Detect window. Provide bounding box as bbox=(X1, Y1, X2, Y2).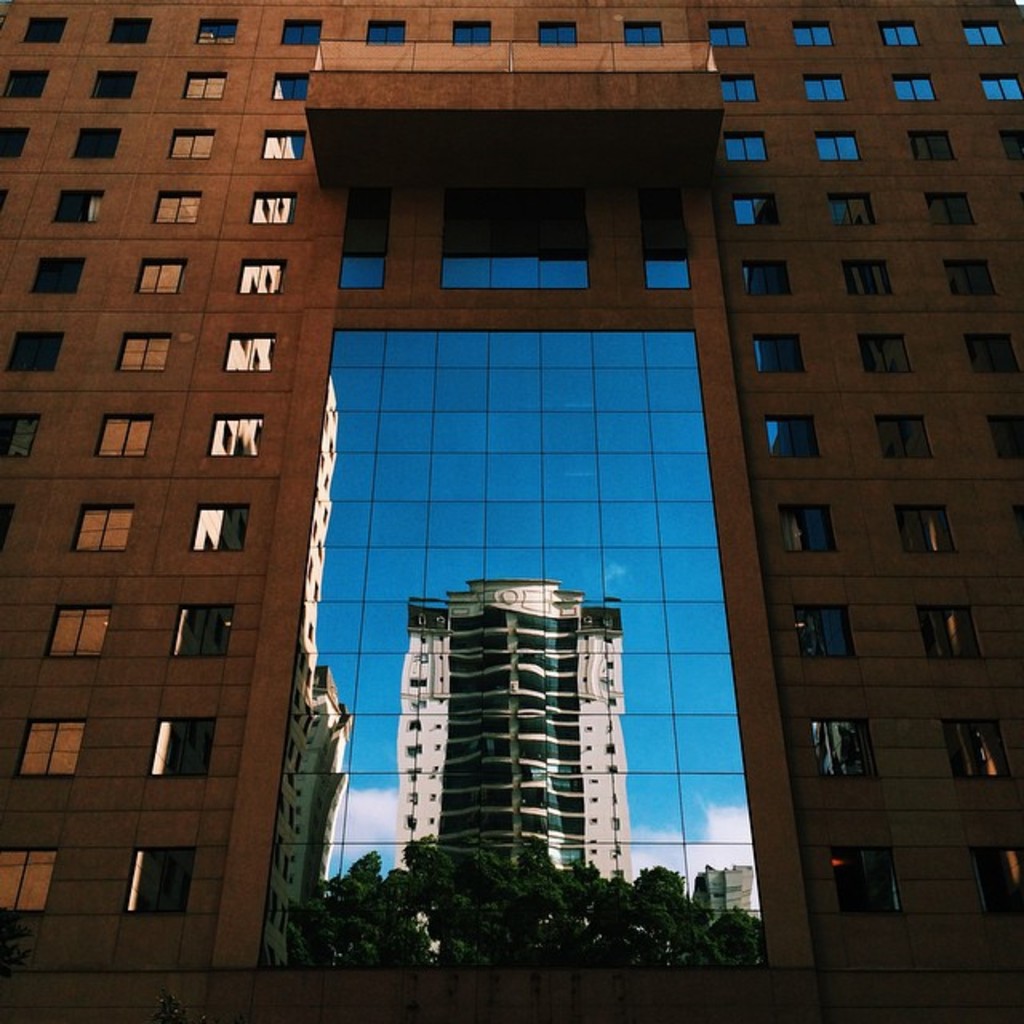
bbox=(240, 256, 283, 301).
